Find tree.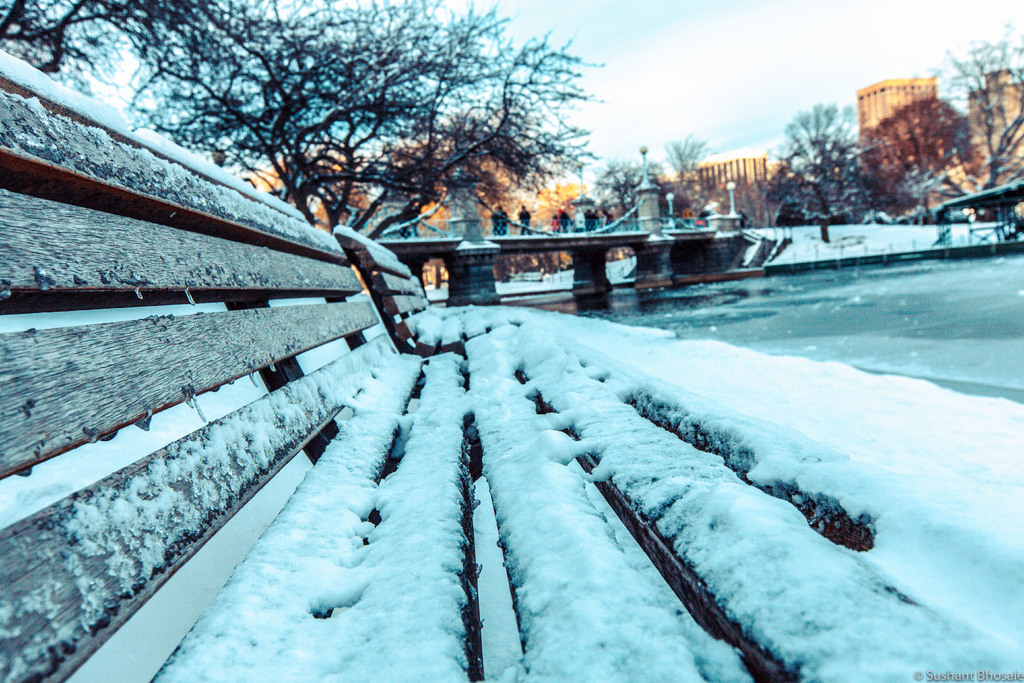
crop(662, 131, 706, 181).
